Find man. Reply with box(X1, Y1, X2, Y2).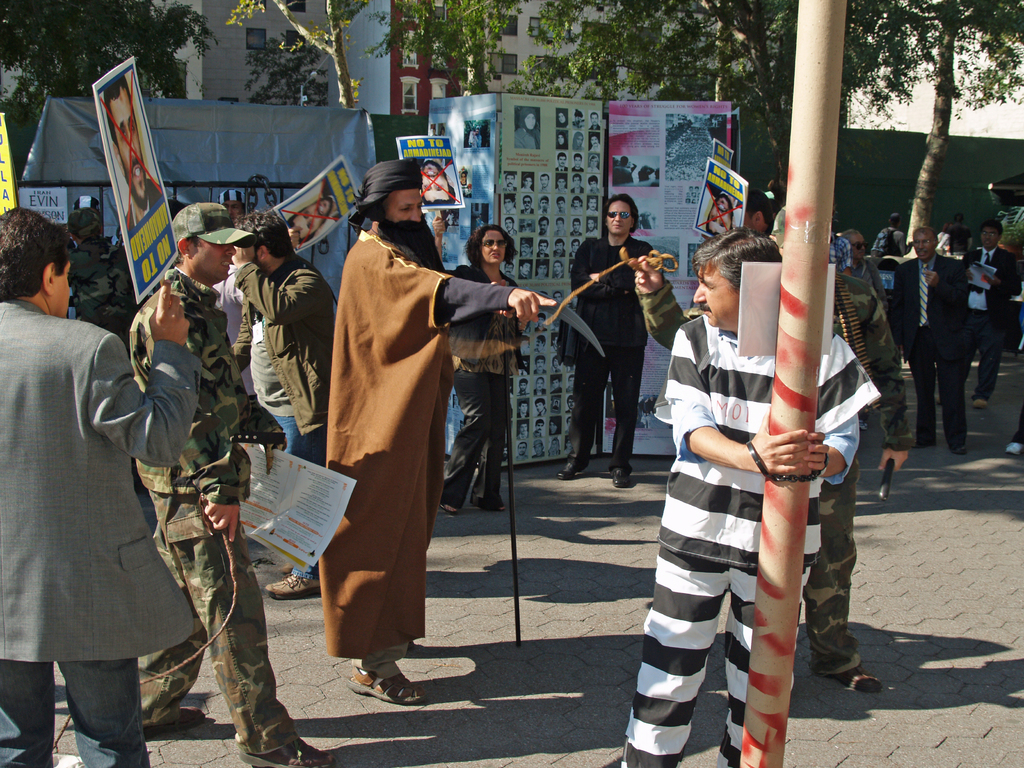
box(844, 230, 904, 431).
